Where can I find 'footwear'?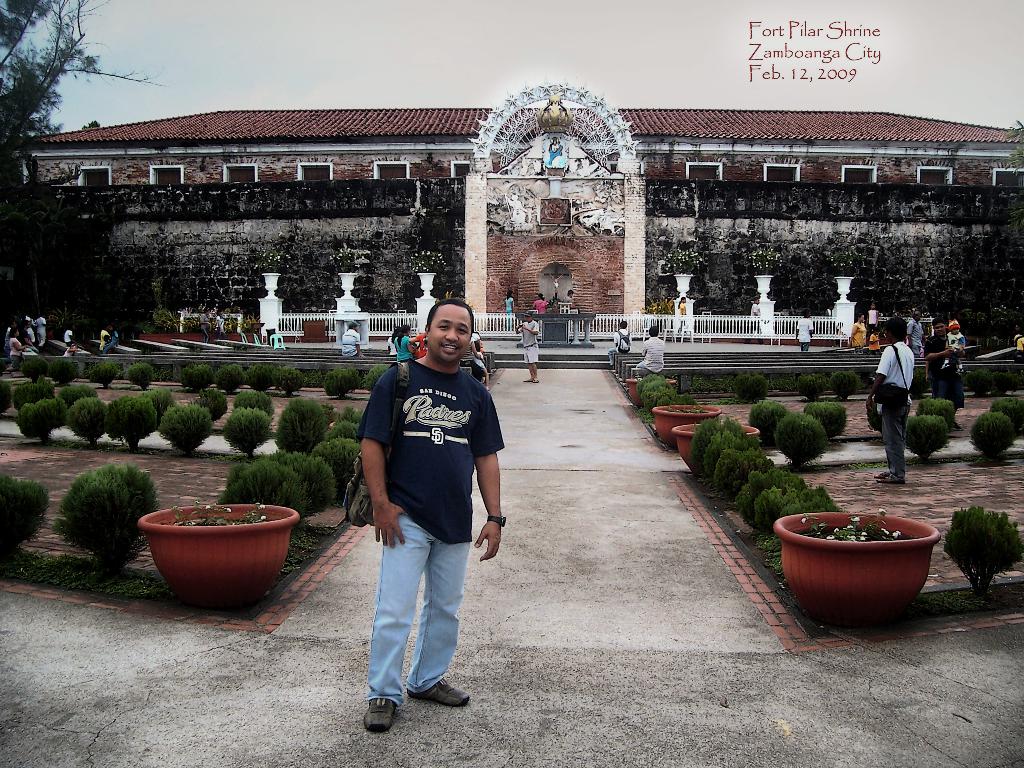
You can find it at pyautogui.locateOnScreen(356, 695, 399, 733).
